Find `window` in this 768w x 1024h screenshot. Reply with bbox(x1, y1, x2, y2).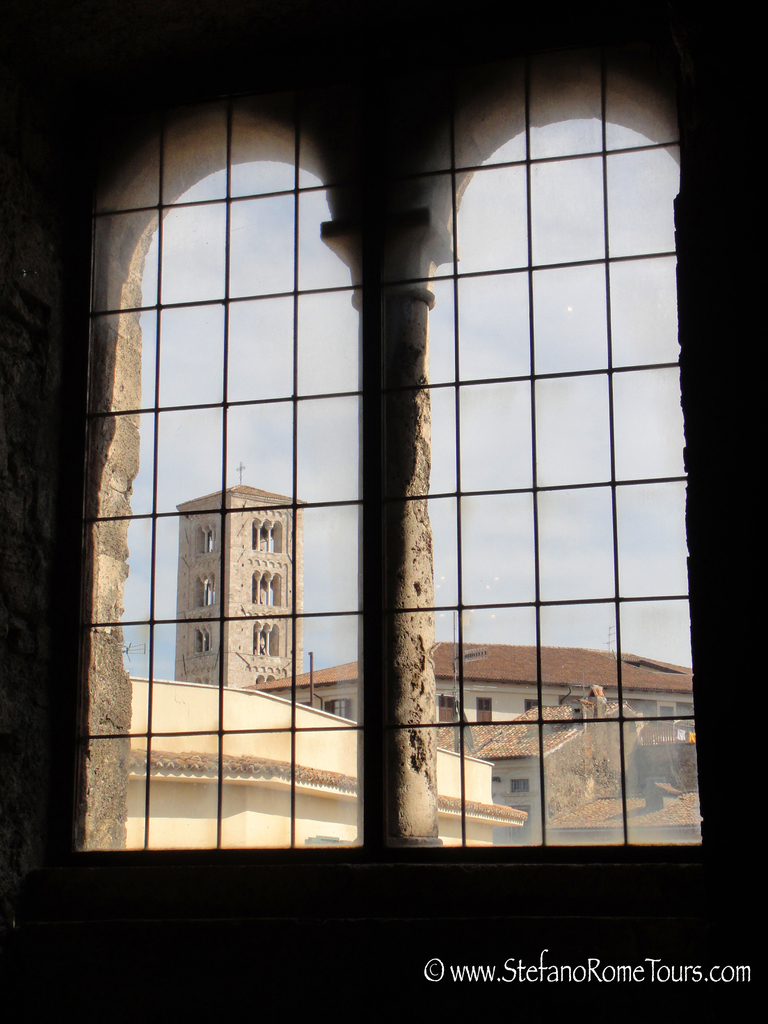
bbox(193, 626, 212, 653).
